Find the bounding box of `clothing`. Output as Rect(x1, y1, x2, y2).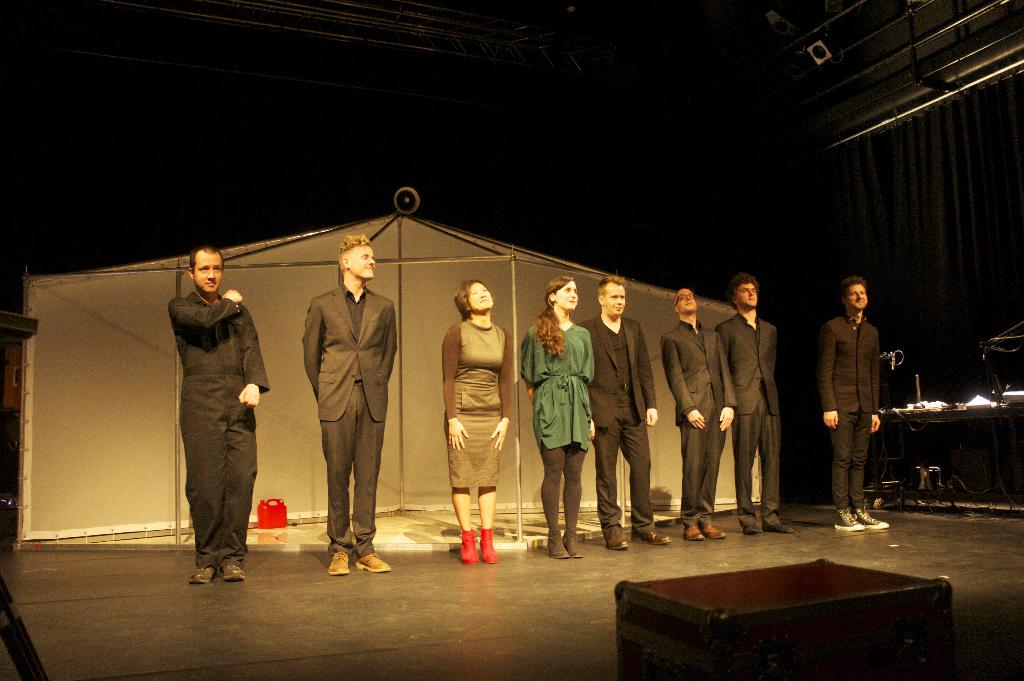
Rect(722, 312, 777, 508).
